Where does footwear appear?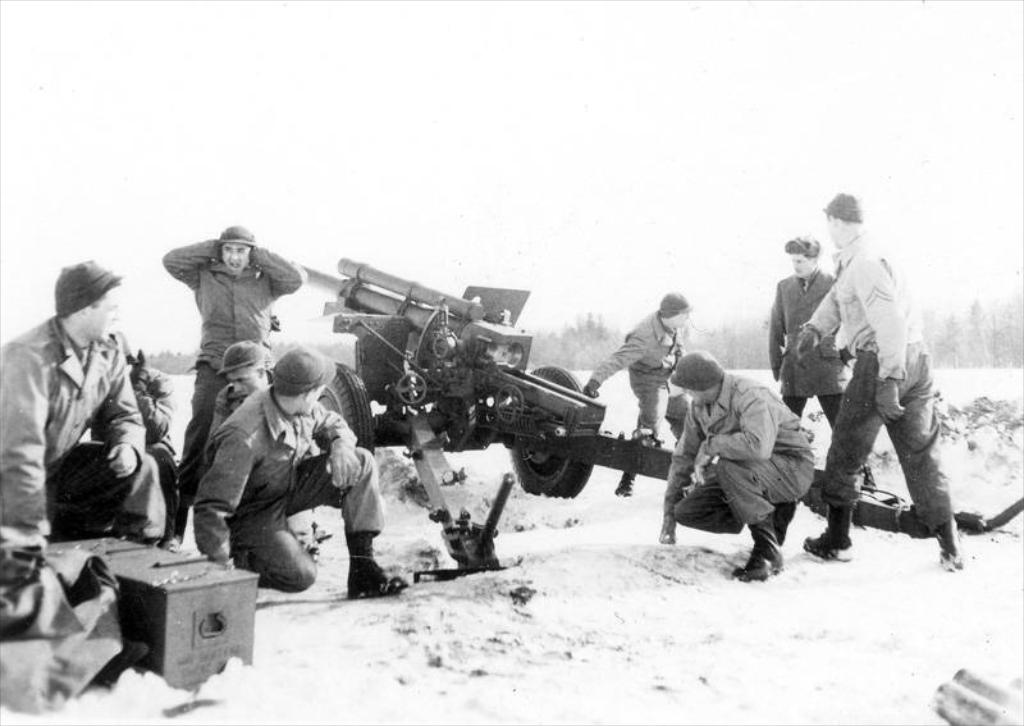
Appears at [x1=810, y1=503, x2=850, y2=549].
